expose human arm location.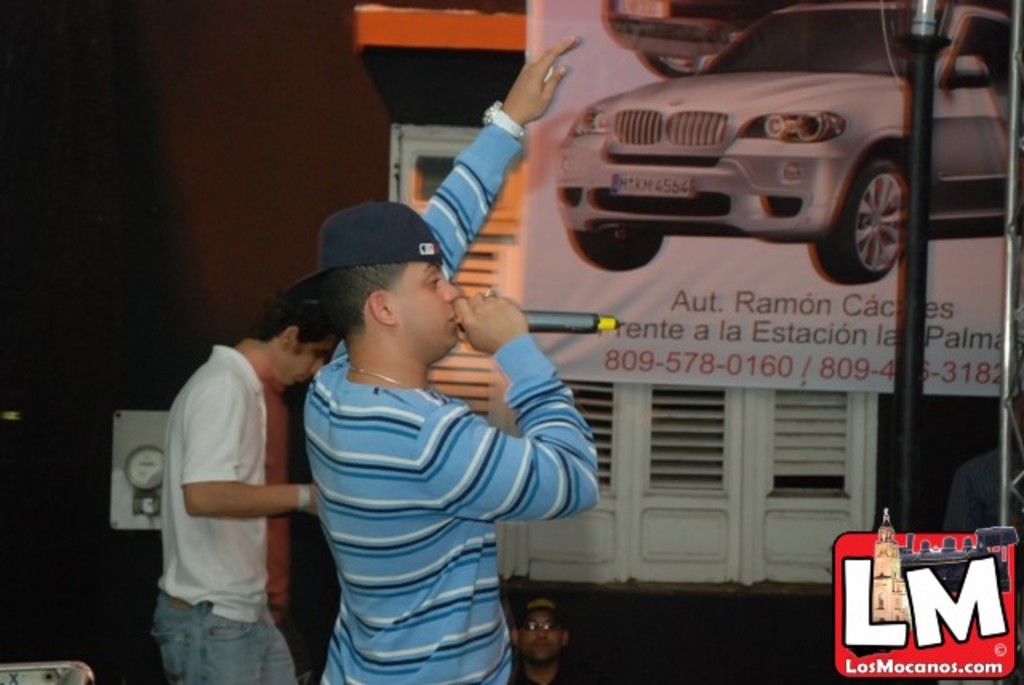
Exposed at 173/375/317/525.
